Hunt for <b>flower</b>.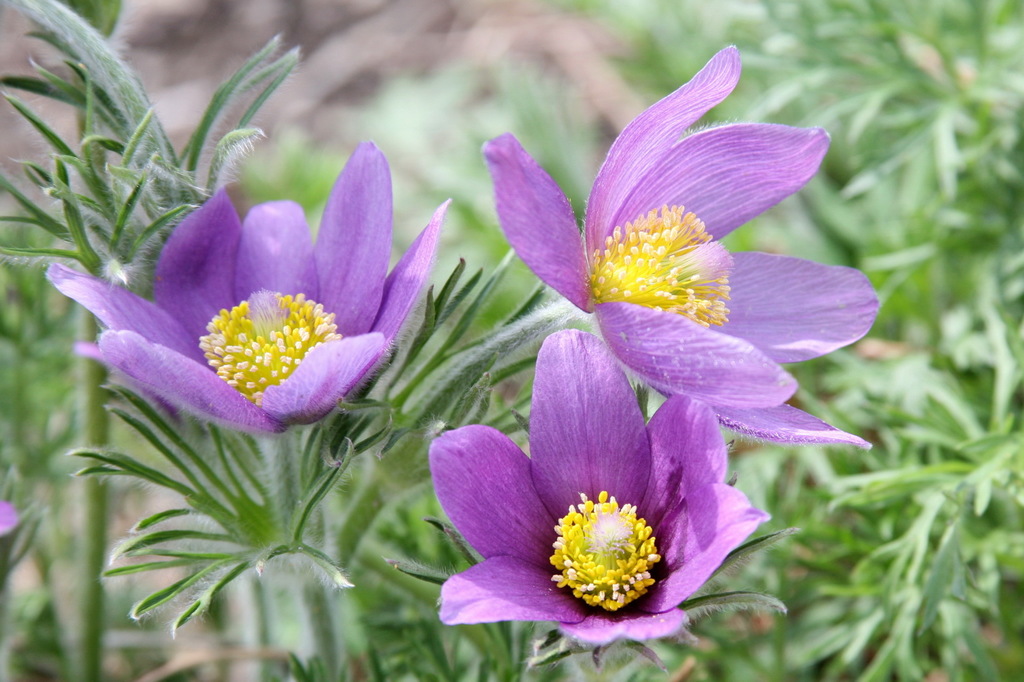
Hunted down at box(412, 349, 781, 662).
